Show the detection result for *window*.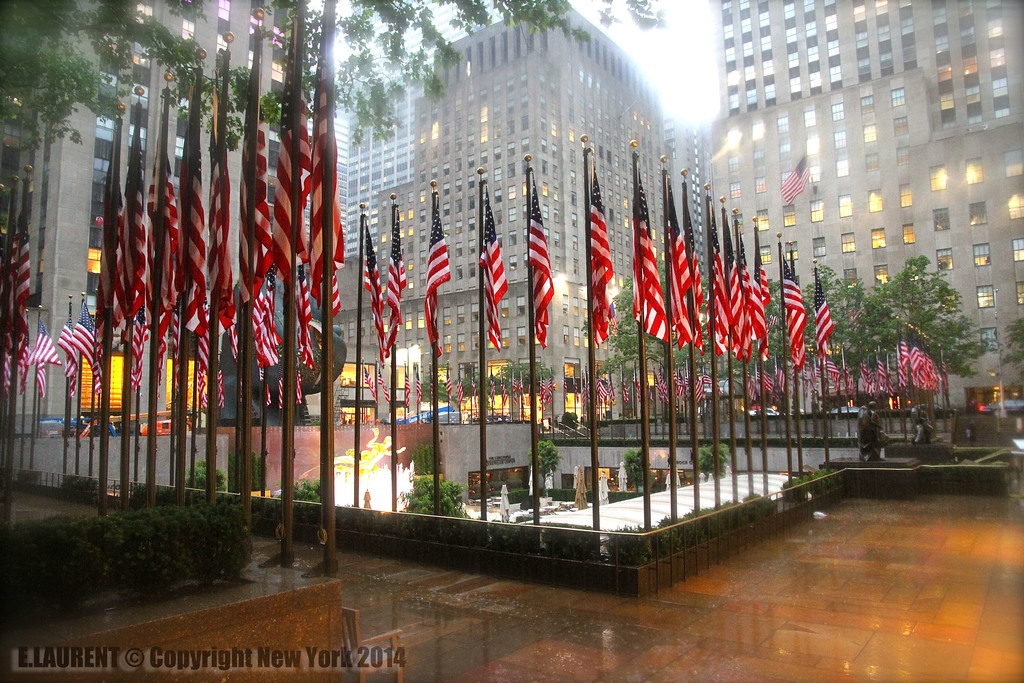
box(860, 94, 873, 109).
